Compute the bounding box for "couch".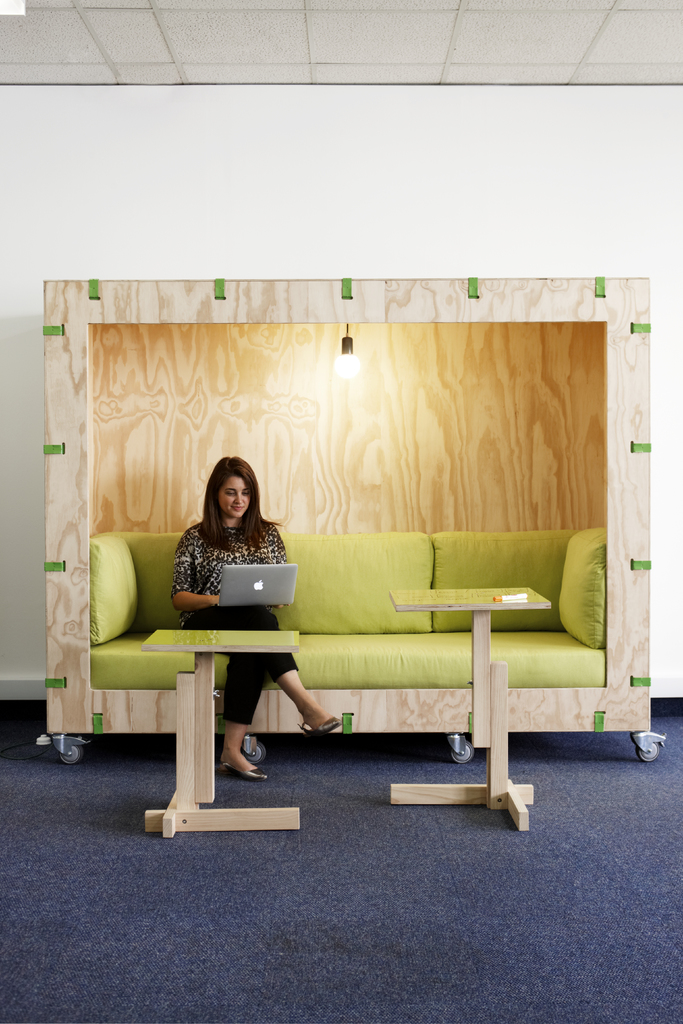
bbox=[88, 532, 604, 687].
